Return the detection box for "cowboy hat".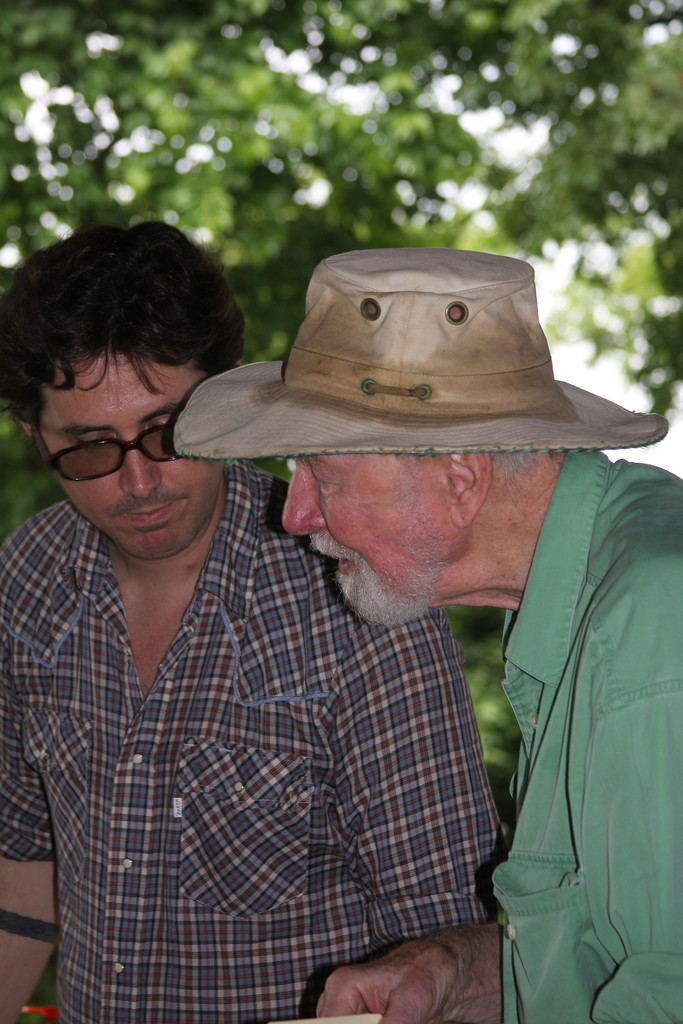
165, 249, 672, 447.
